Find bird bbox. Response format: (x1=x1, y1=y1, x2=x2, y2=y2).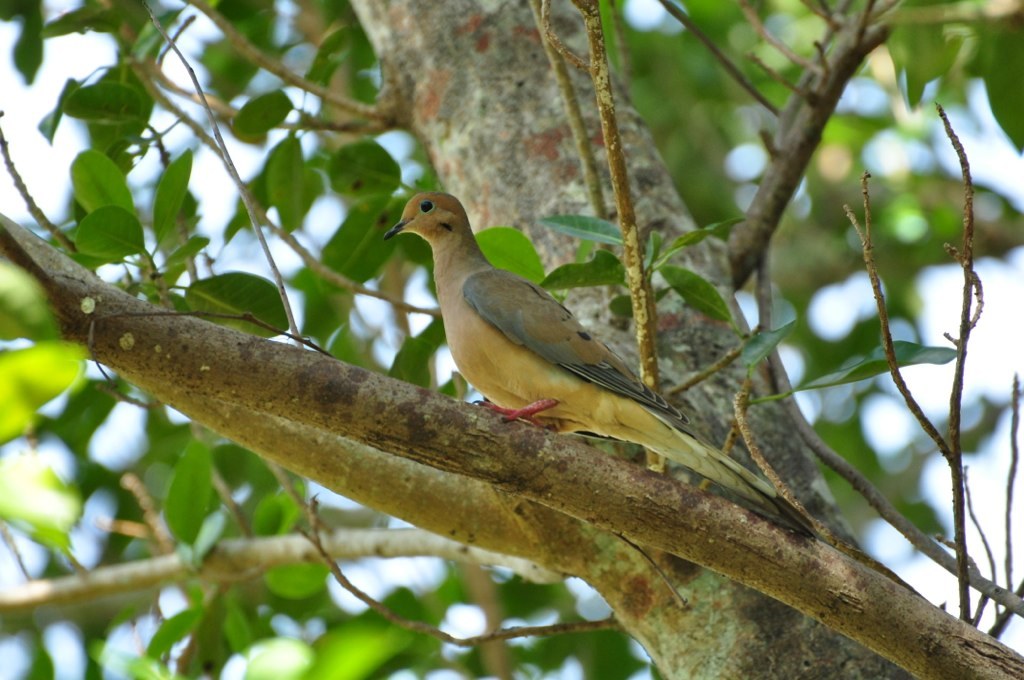
(x1=384, y1=183, x2=766, y2=494).
